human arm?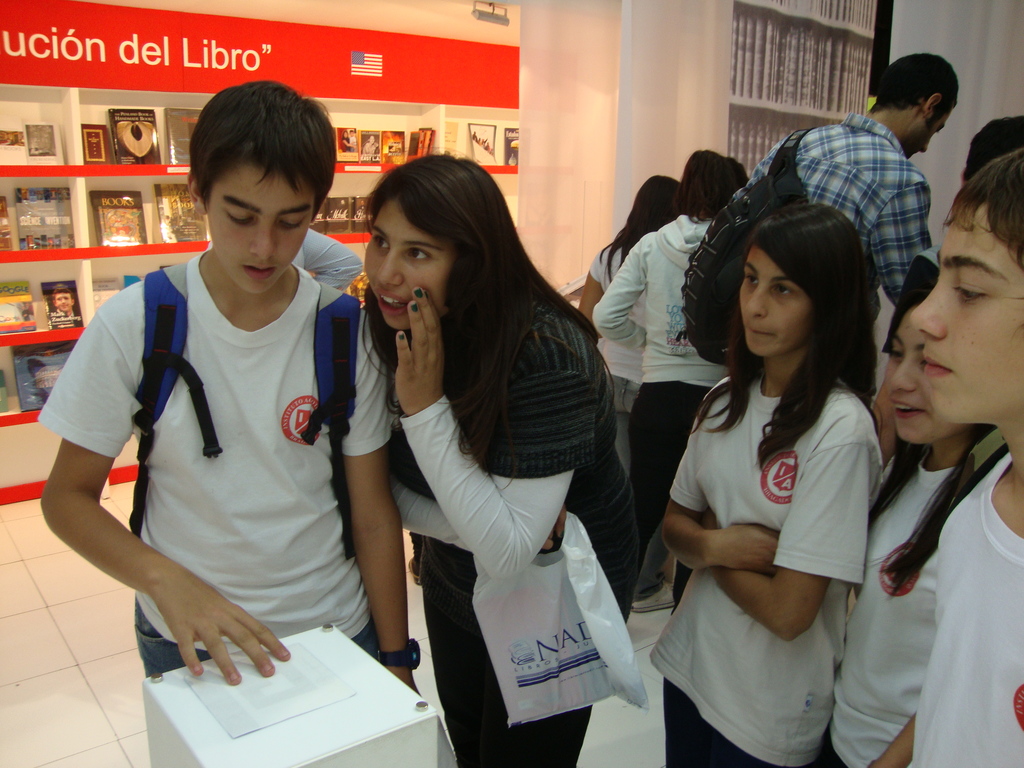
46/342/171/666
